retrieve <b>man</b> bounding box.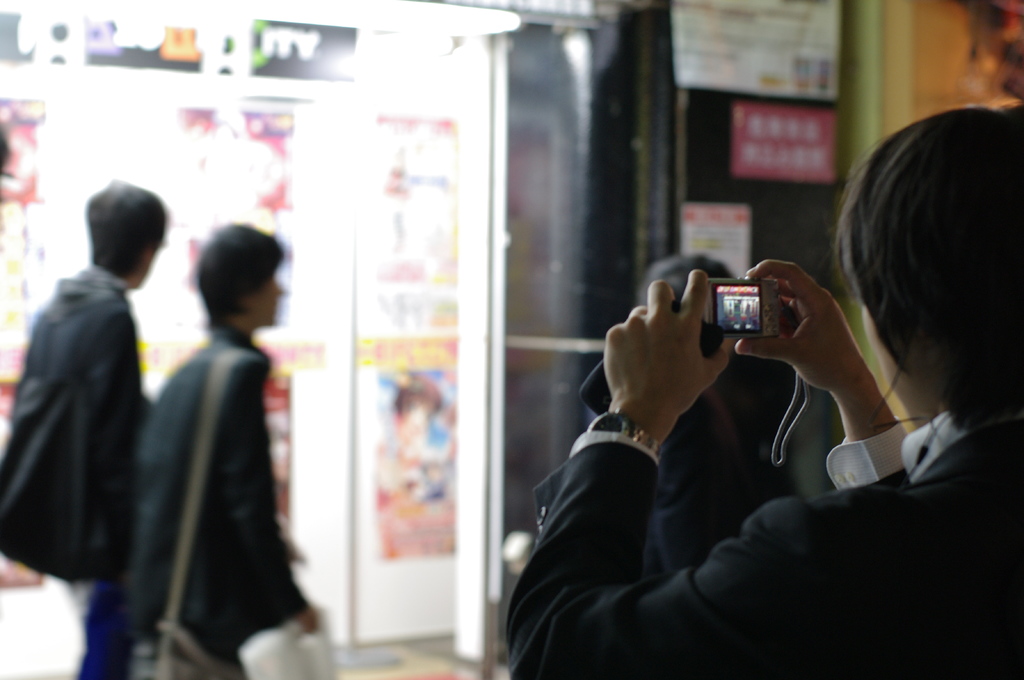
Bounding box: [x1=0, y1=182, x2=170, y2=679].
